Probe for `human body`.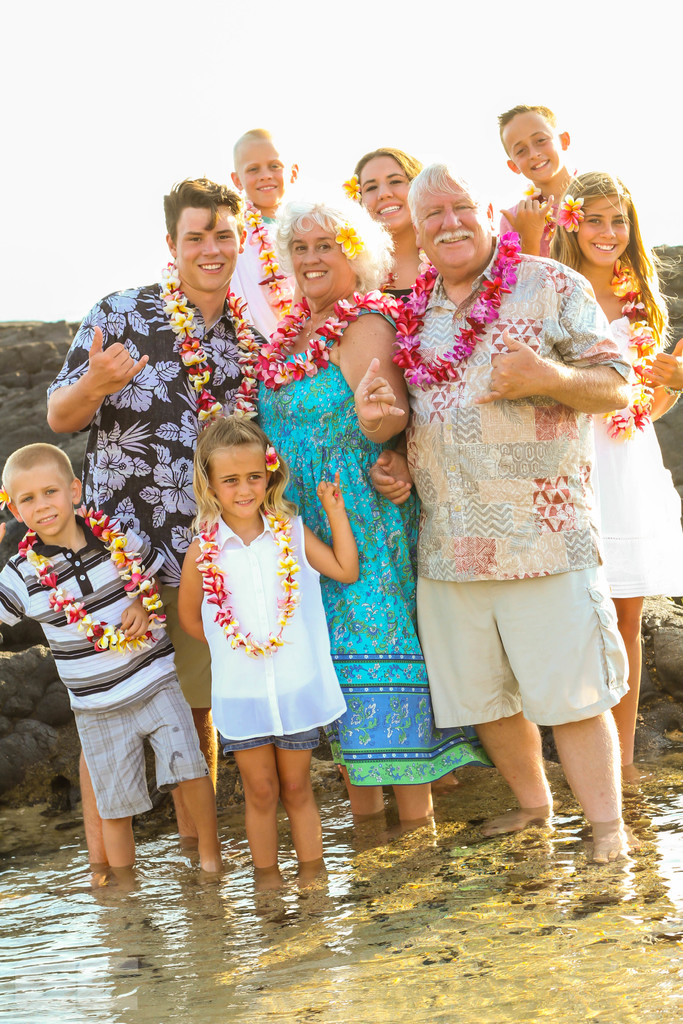
Probe result: x1=345 y1=147 x2=427 y2=306.
